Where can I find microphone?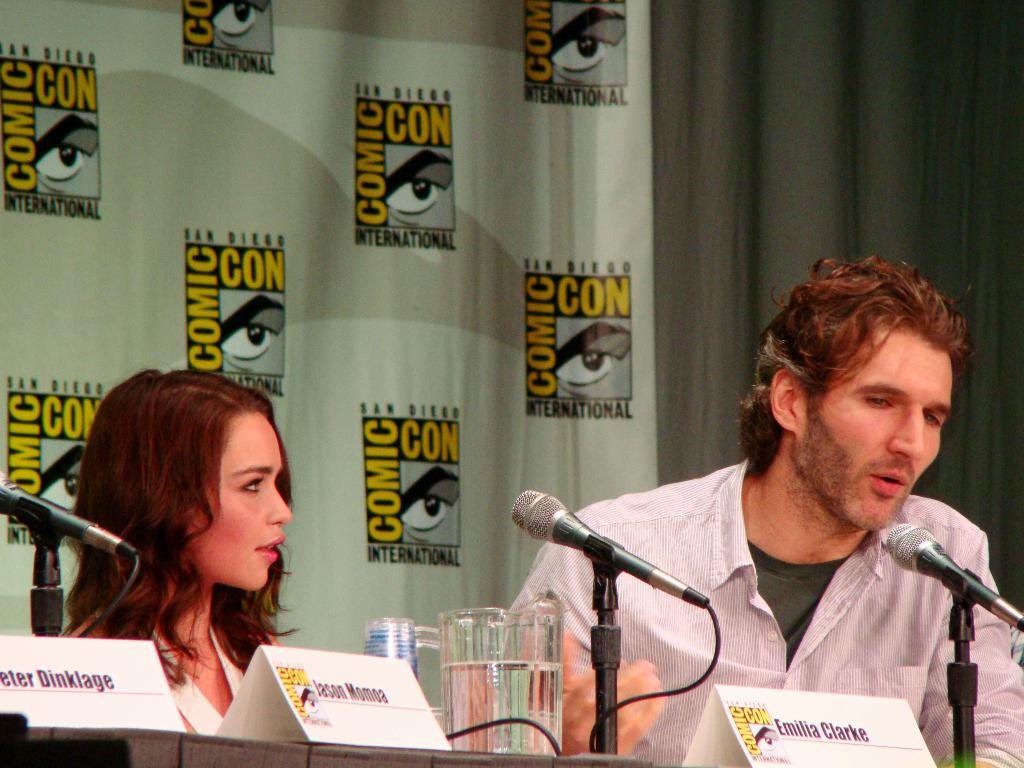
You can find it at region(515, 500, 714, 707).
